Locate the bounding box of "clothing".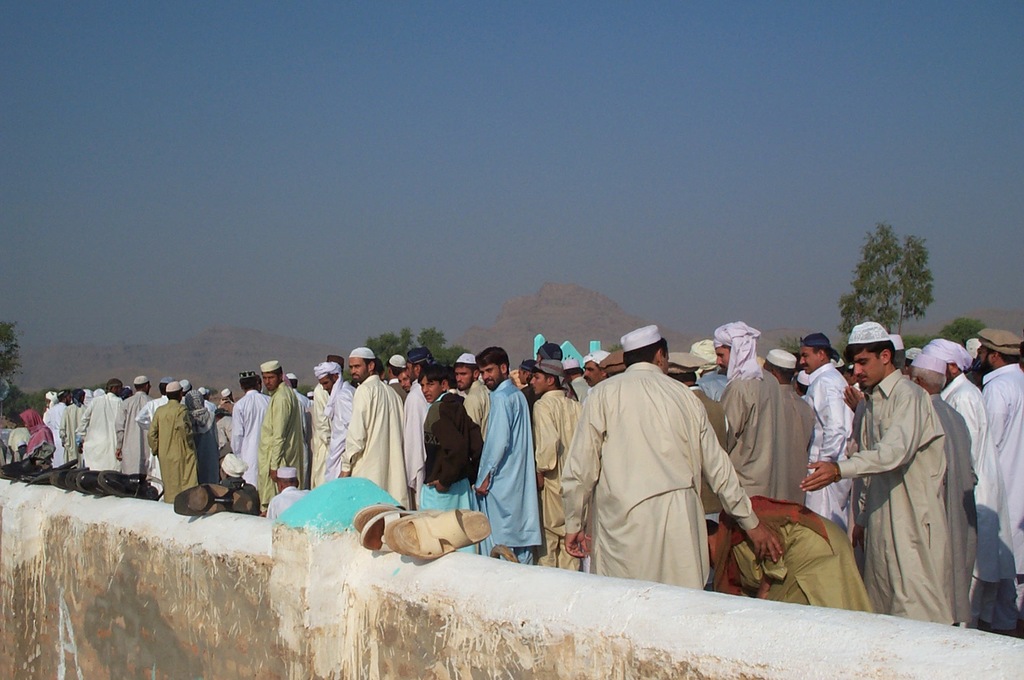
Bounding box: {"left": 19, "top": 407, "right": 54, "bottom": 458}.
